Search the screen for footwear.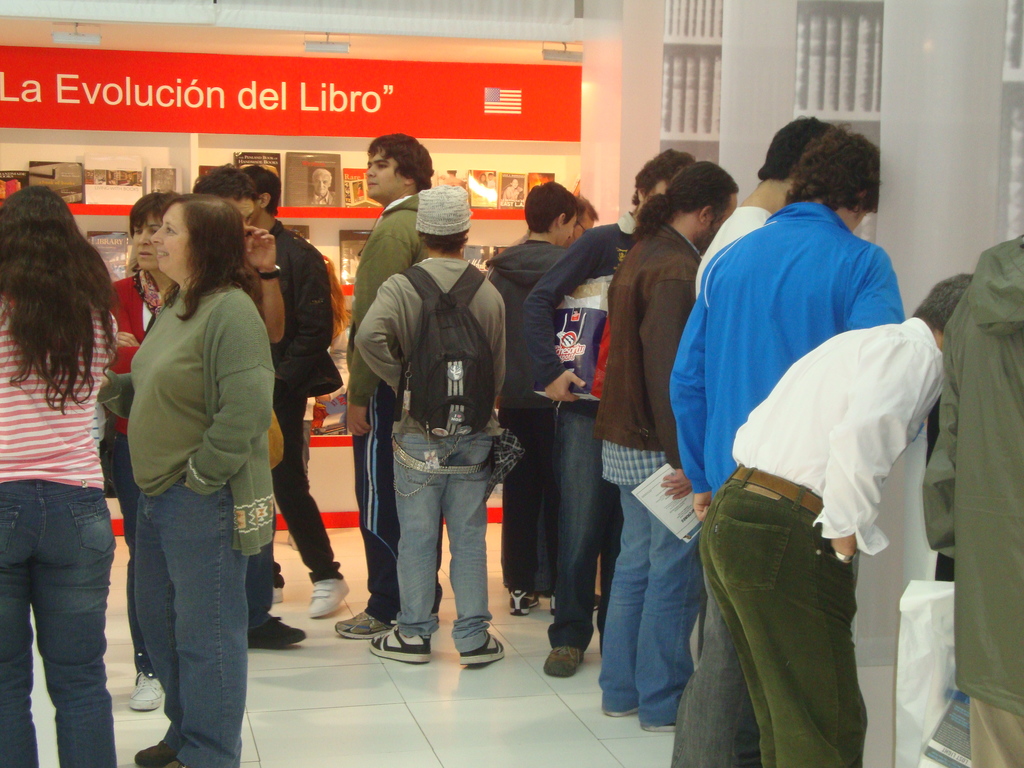
Found at (x1=337, y1=609, x2=396, y2=641).
